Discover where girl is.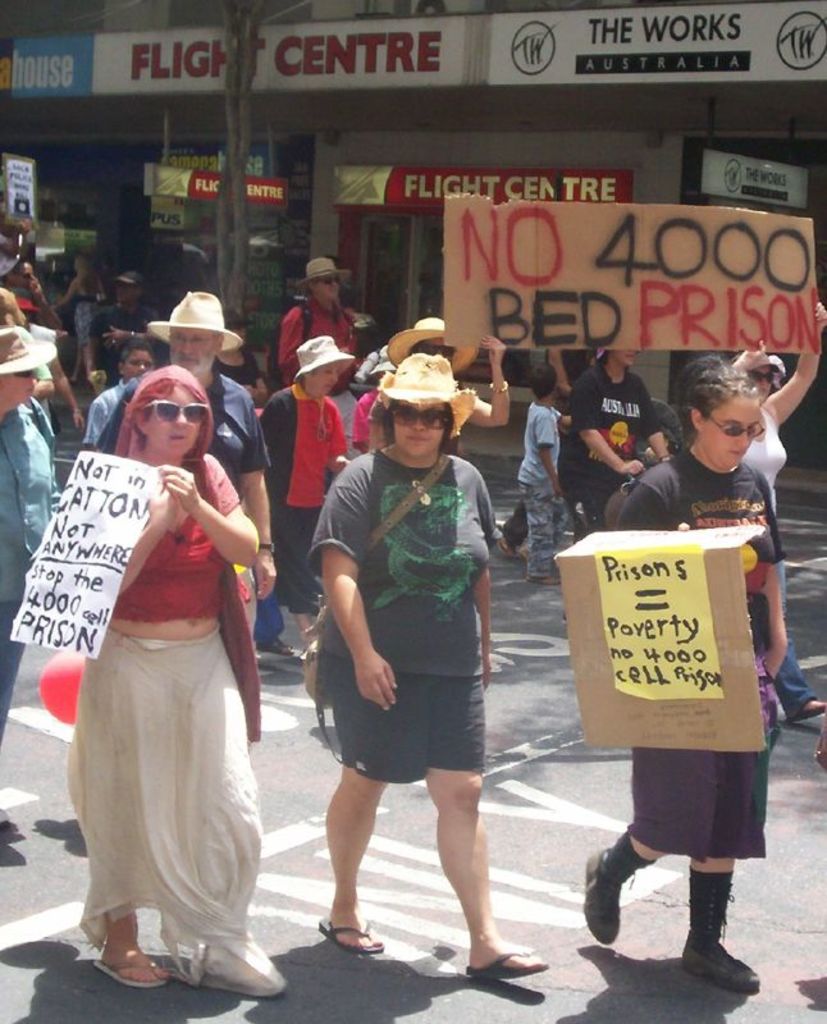
Discovered at [0, 323, 65, 768].
